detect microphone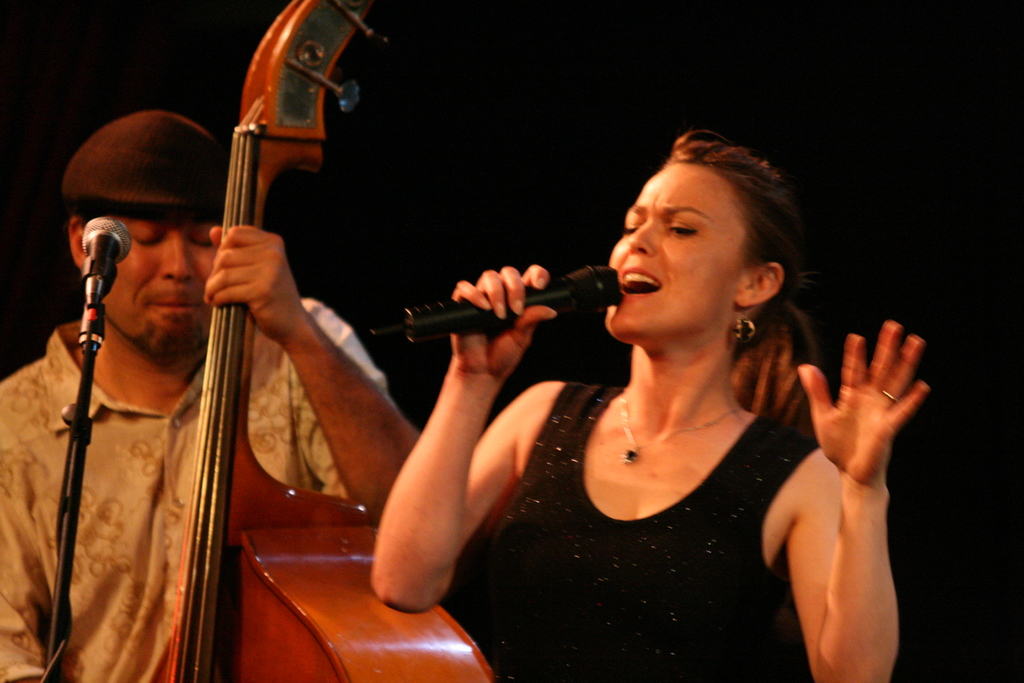
[376, 256, 659, 365]
